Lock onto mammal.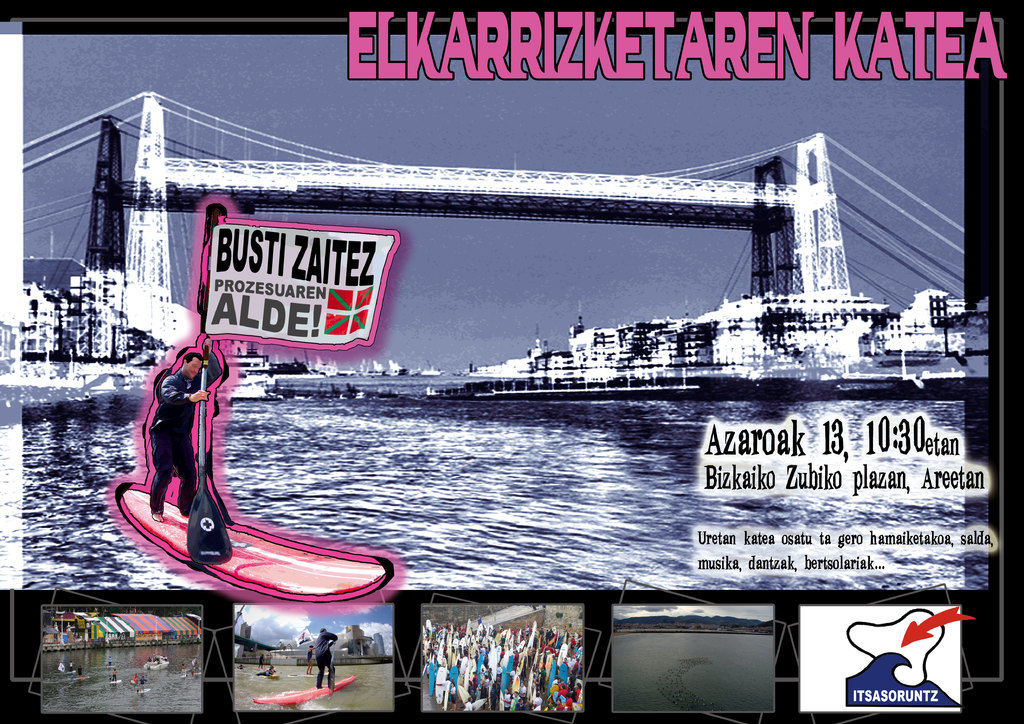
Locked: 180/664/188/677.
